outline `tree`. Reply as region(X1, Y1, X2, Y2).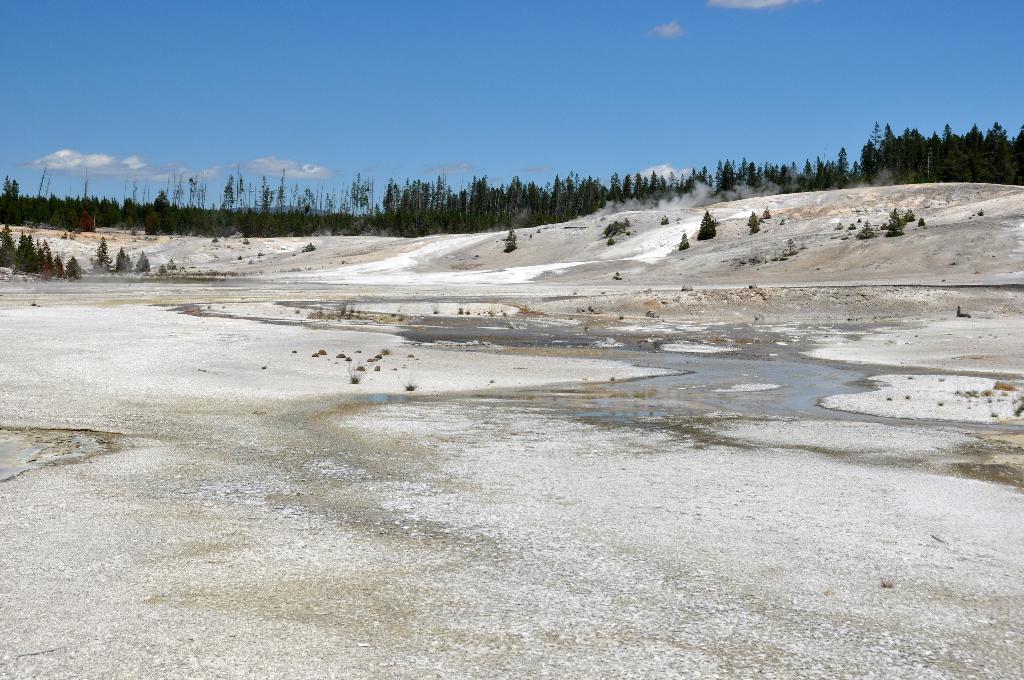
region(764, 206, 772, 220).
